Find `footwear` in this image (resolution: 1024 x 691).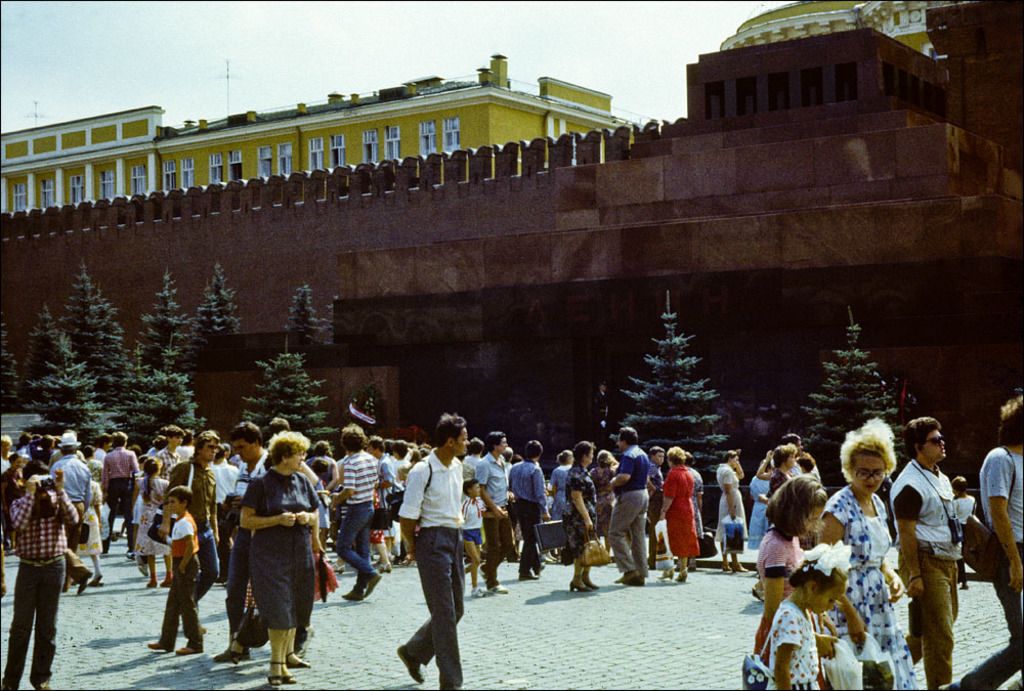
588/574/599/588.
